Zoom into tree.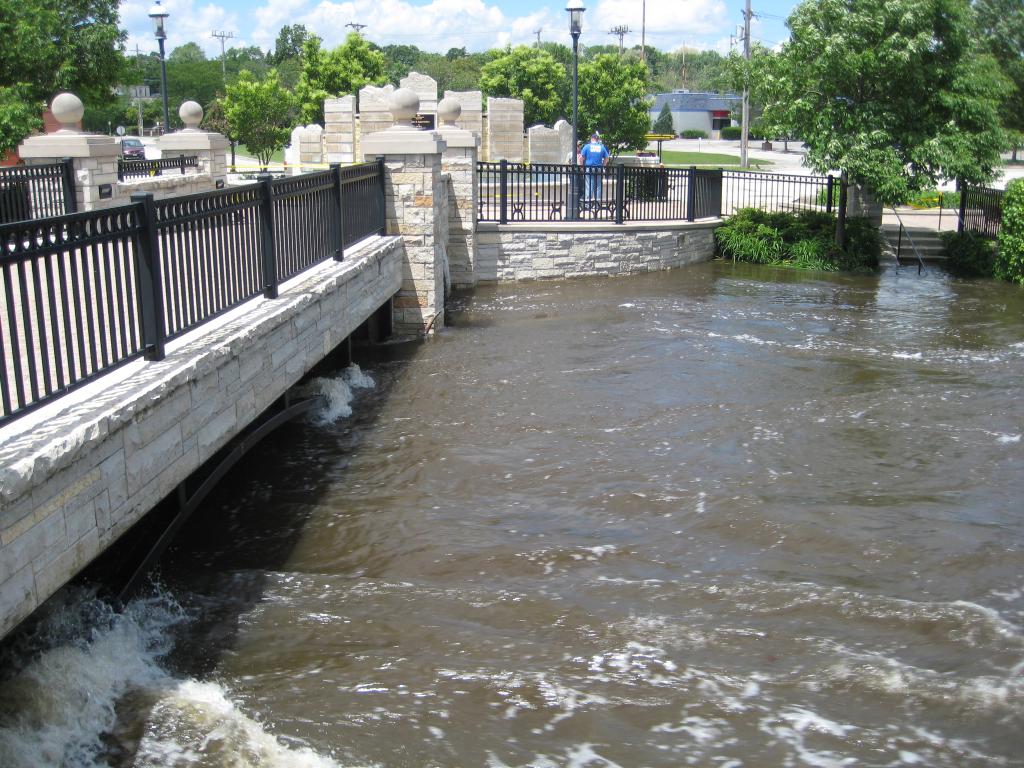
Zoom target: crop(269, 23, 319, 69).
